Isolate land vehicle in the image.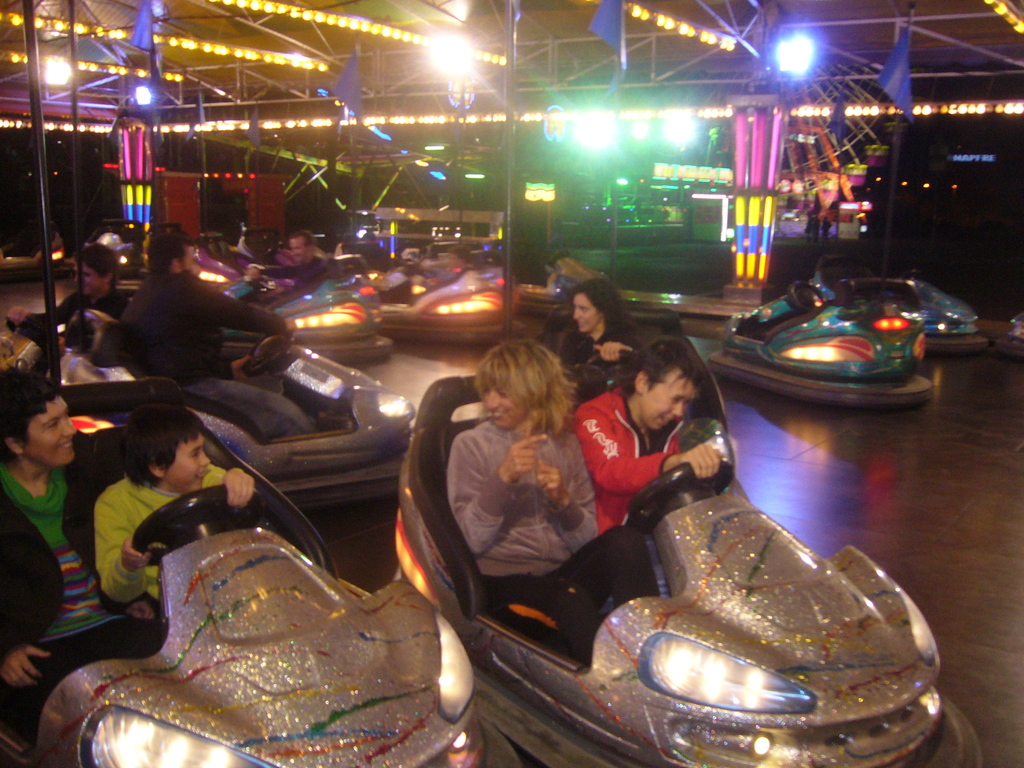
Isolated region: BBox(79, 216, 145, 278).
